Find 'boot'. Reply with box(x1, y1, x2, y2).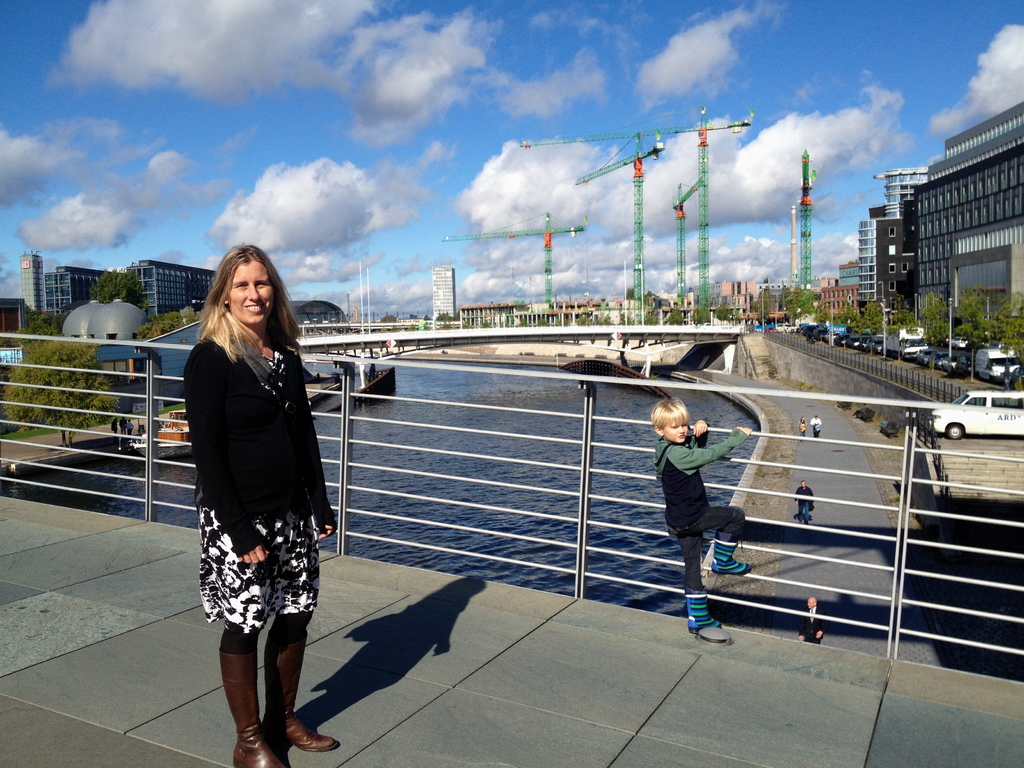
box(262, 628, 332, 742).
